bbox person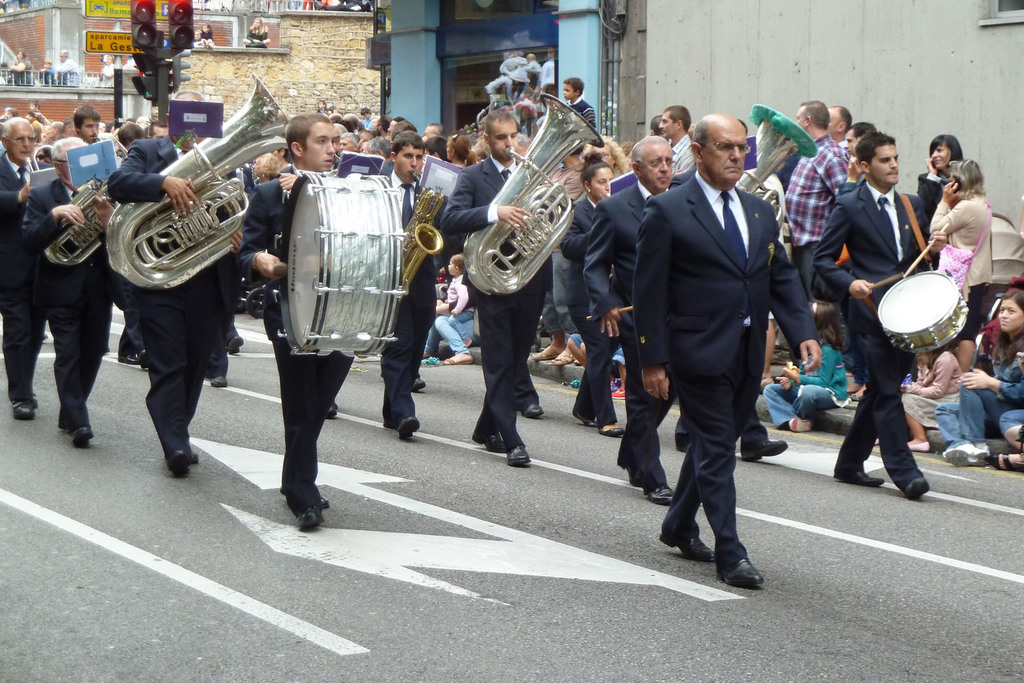
box=[807, 132, 932, 504]
